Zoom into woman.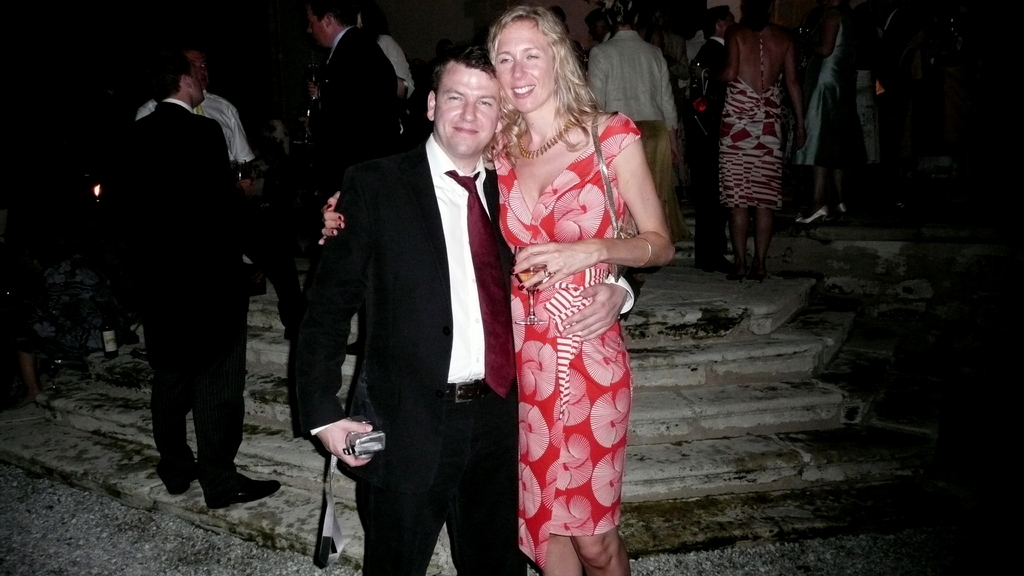
Zoom target: BBox(696, 7, 815, 294).
